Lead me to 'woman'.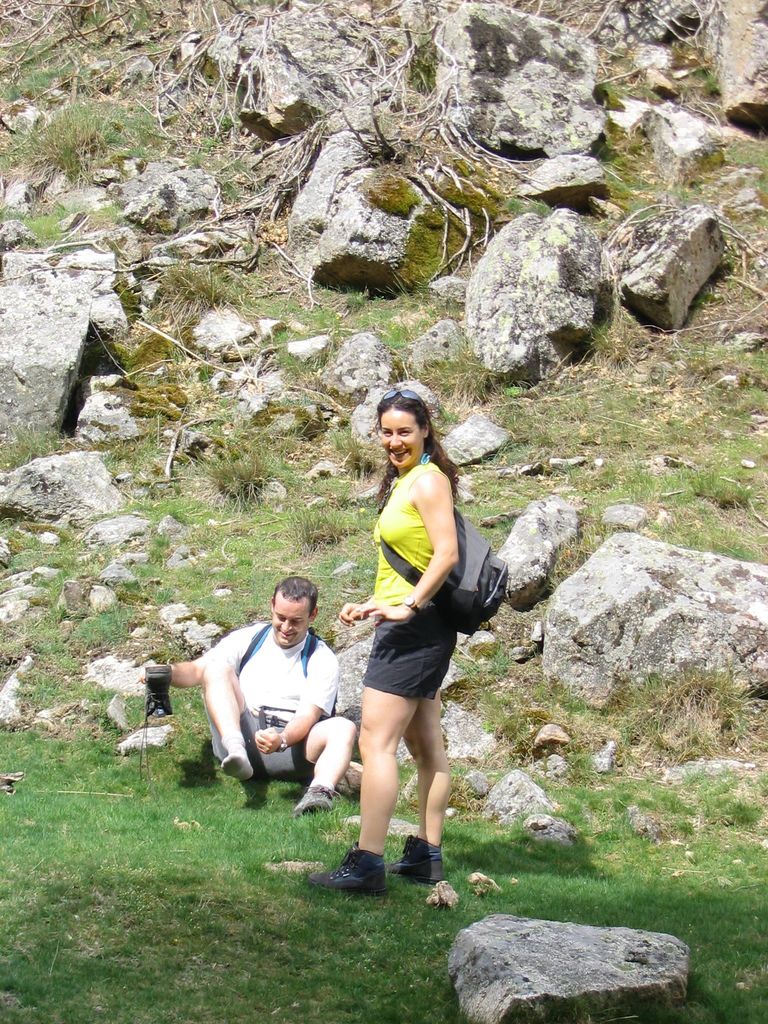
Lead to {"left": 284, "top": 409, "right": 470, "bottom": 874}.
